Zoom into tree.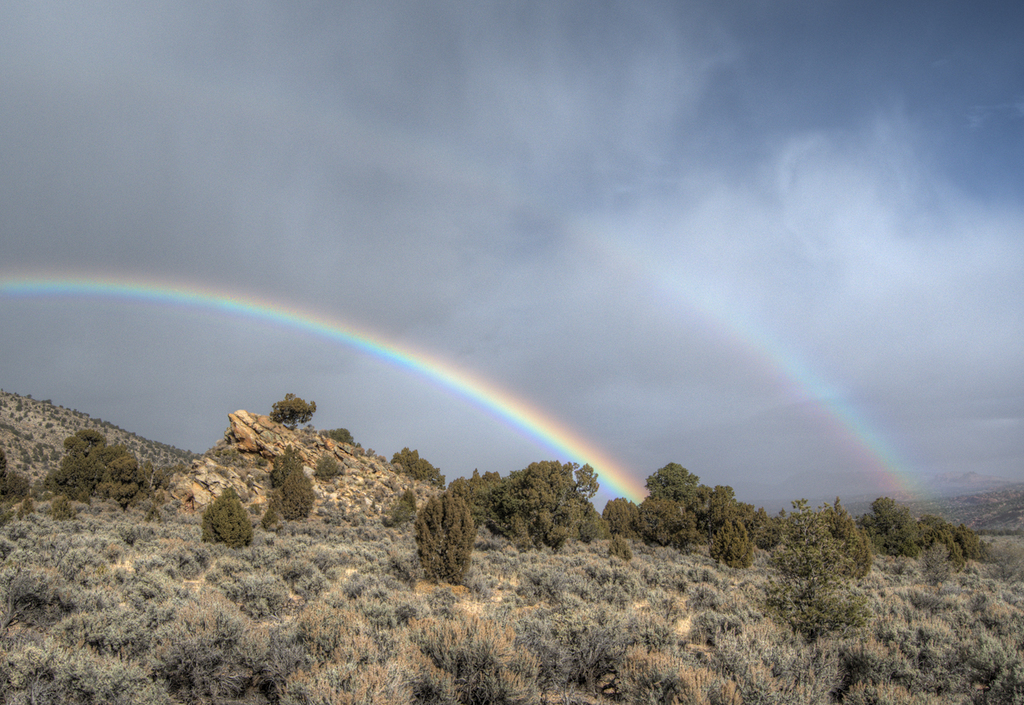
Zoom target: BBox(769, 551, 873, 638).
